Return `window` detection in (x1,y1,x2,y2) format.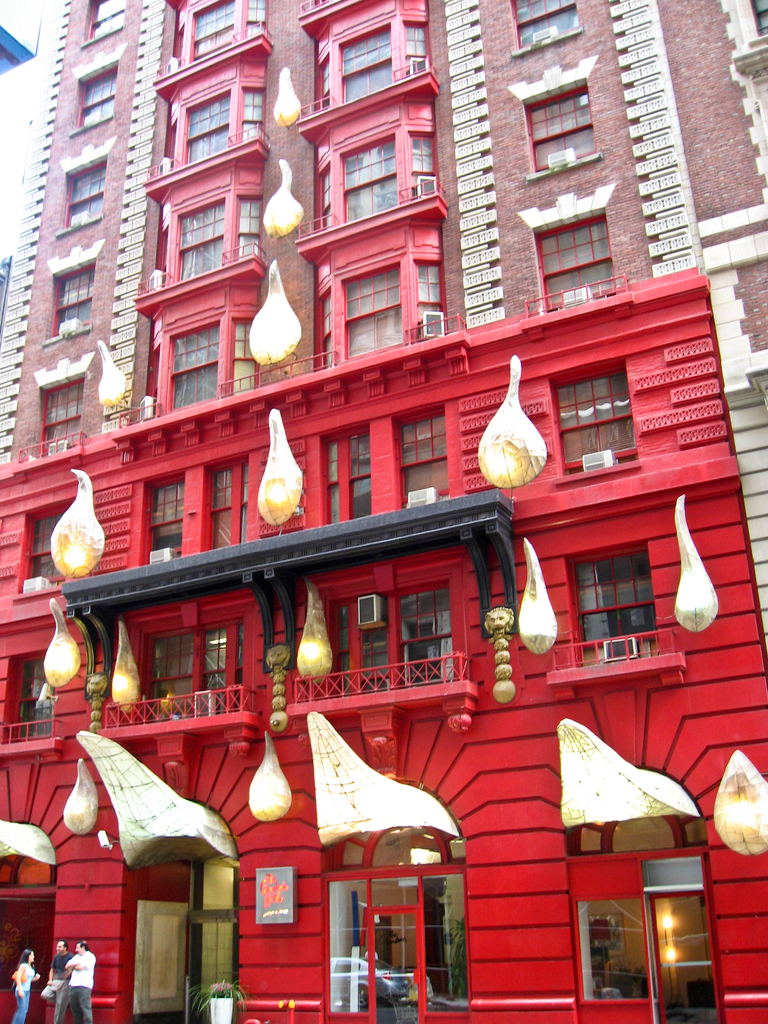
(310,431,378,513).
